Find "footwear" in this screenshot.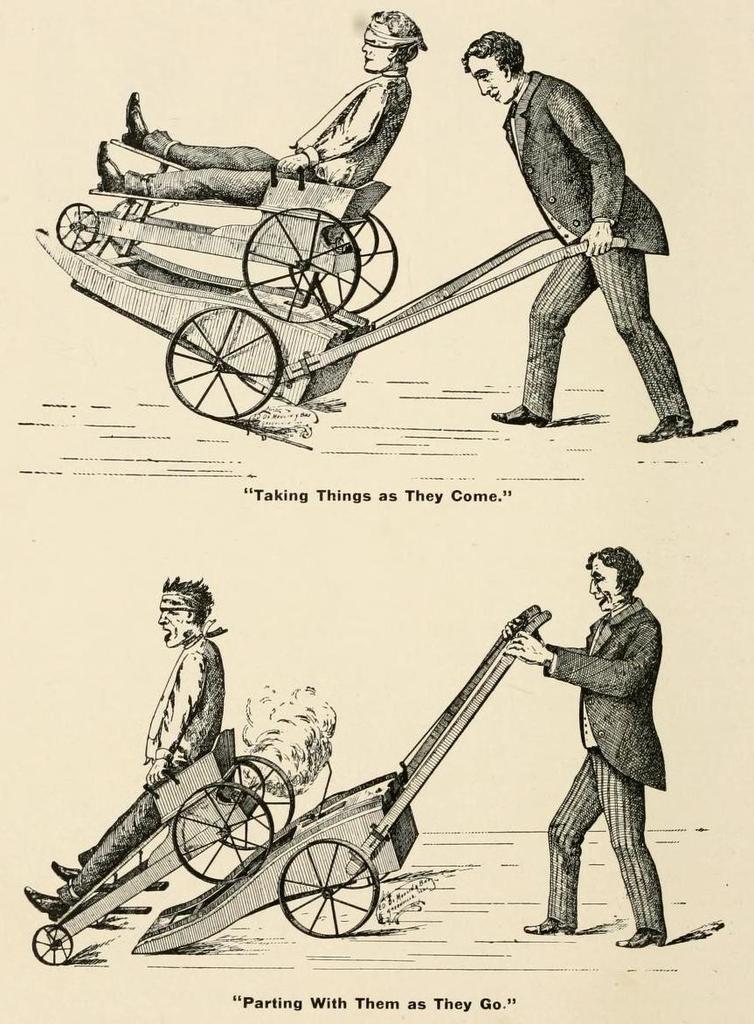
The bounding box for "footwear" is <region>93, 135, 129, 190</region>.
